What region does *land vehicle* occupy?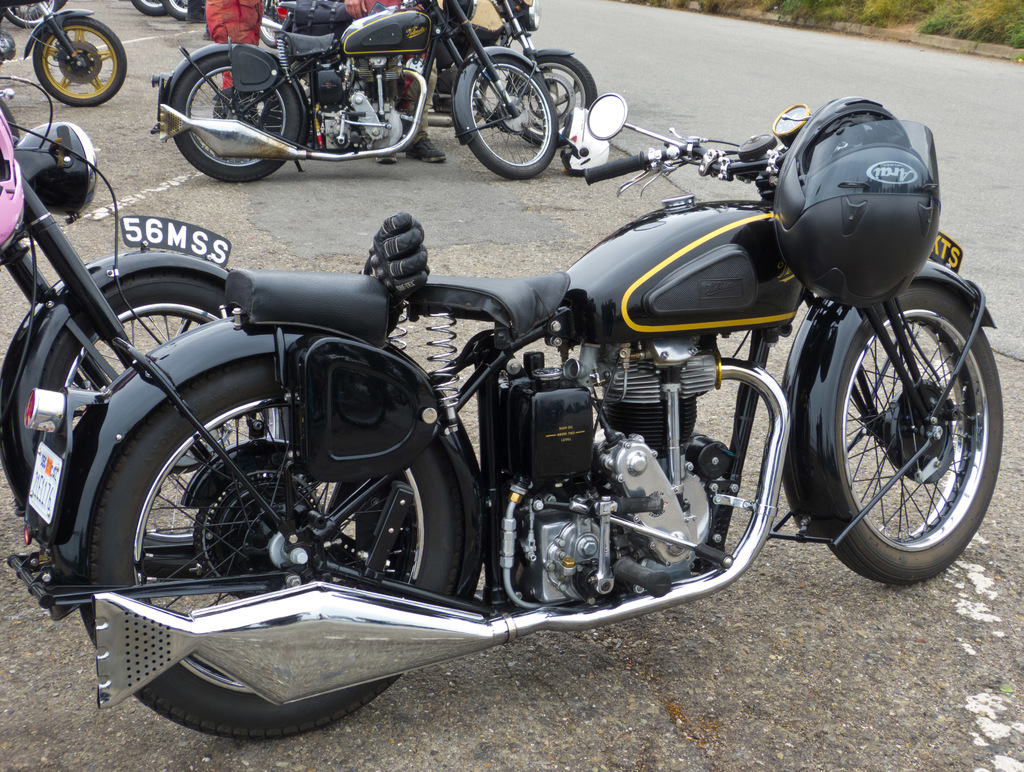
(x1=134, y1=0, x2=285, y2=43).
